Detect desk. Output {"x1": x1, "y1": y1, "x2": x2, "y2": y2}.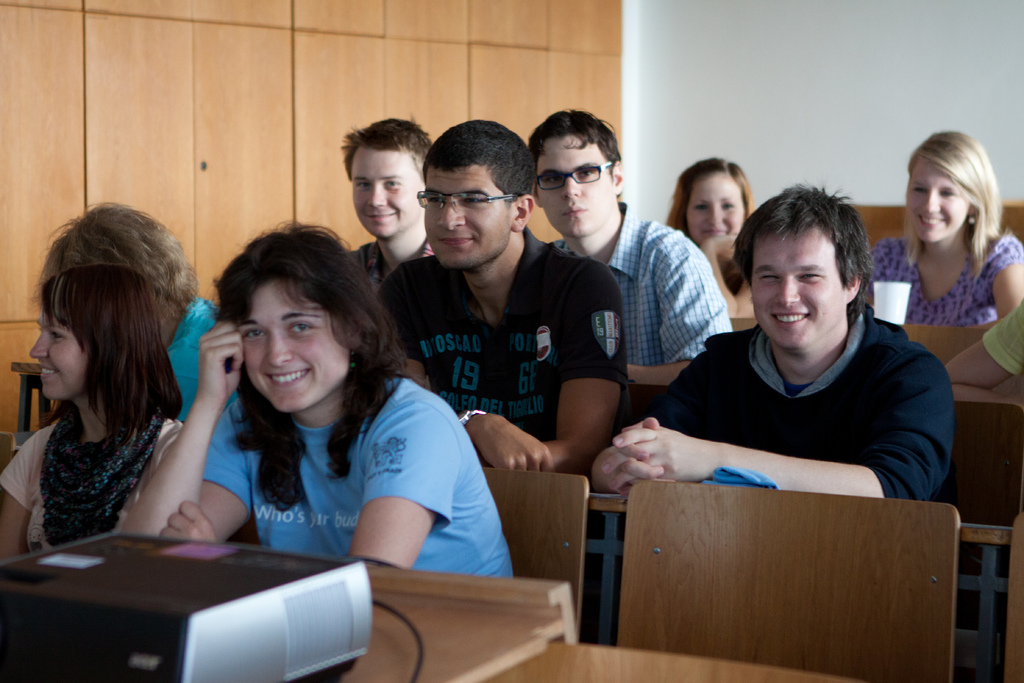
{"x1": 340, "y1": 562, "x2": 578, "y2": 680}.
